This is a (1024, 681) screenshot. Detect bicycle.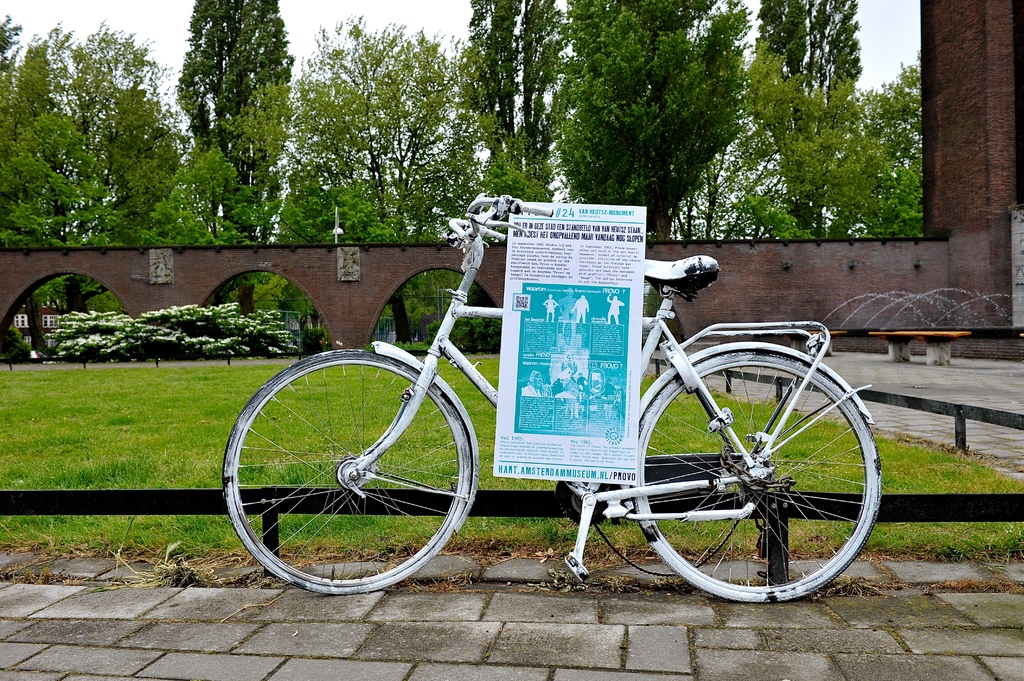
x1=262 y1=206 x2=852 y2=593.
